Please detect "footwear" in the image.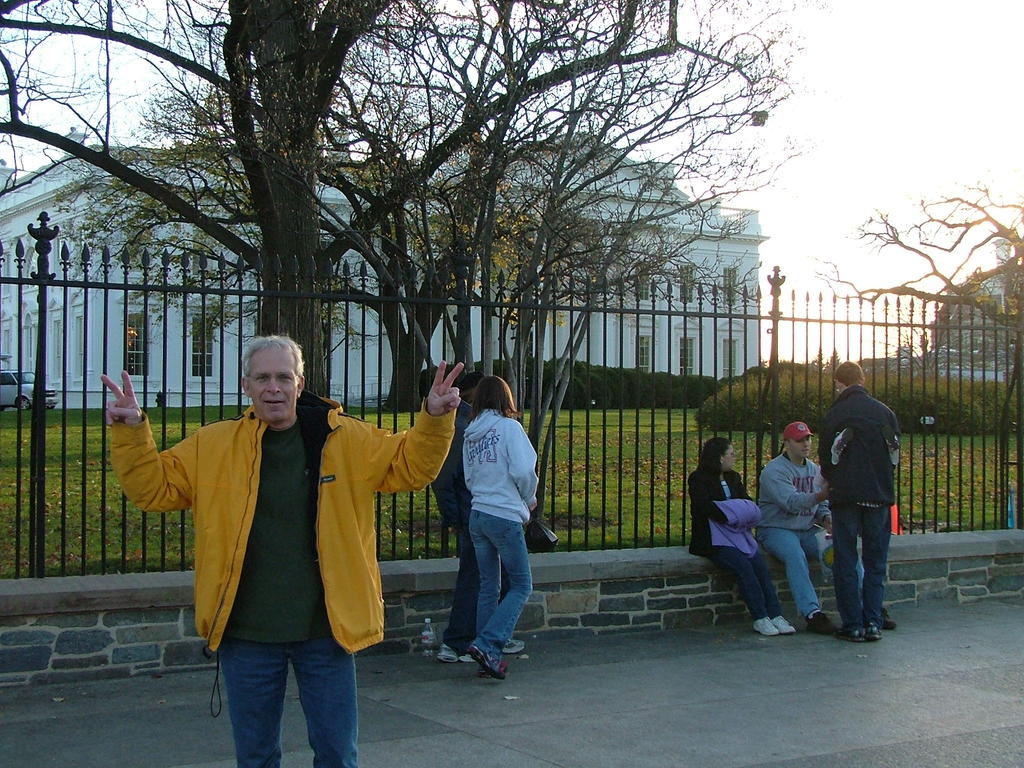
[x1=772, y1=615, x2=797, y2=635].
